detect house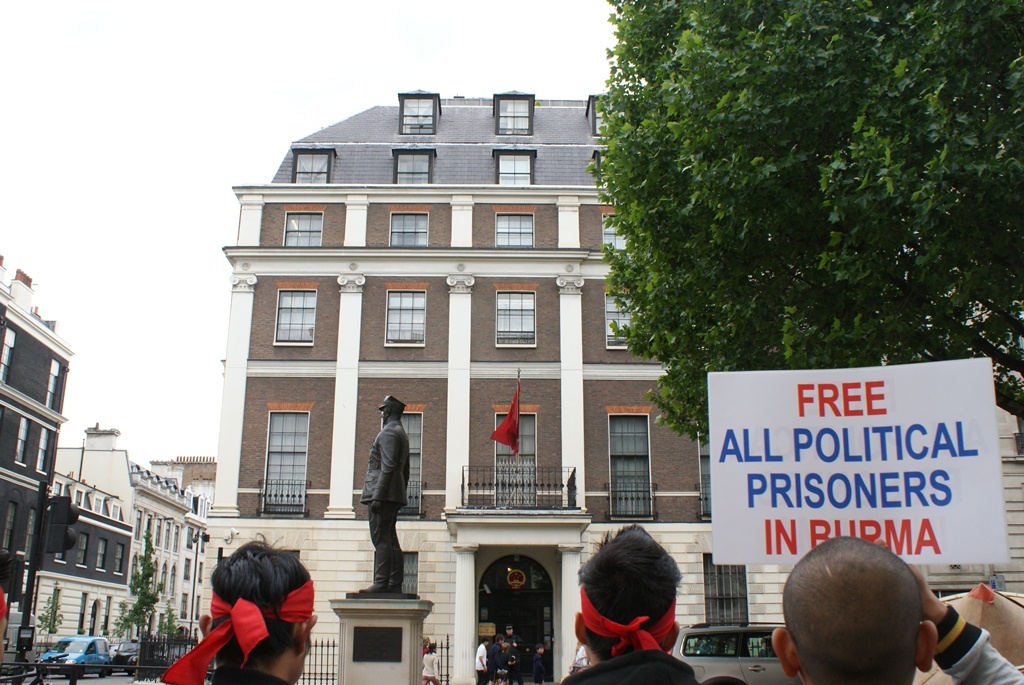
[0, 253, 70, 684]
